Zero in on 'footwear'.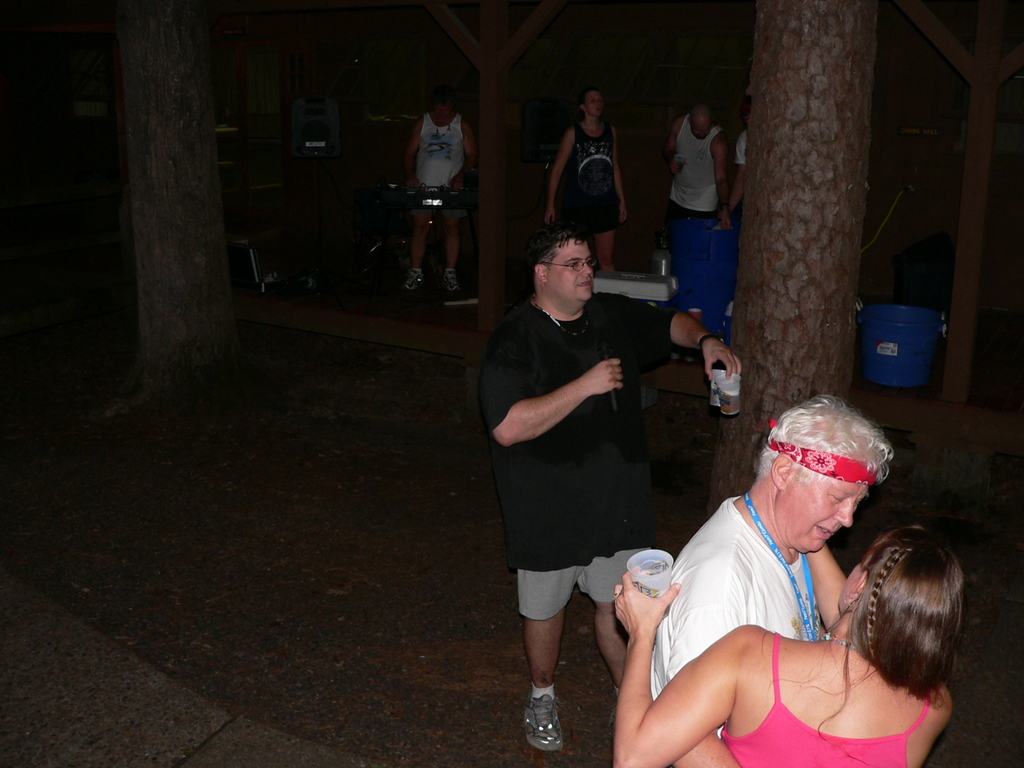
Zeroed in: (401, 266, 426, 292).
